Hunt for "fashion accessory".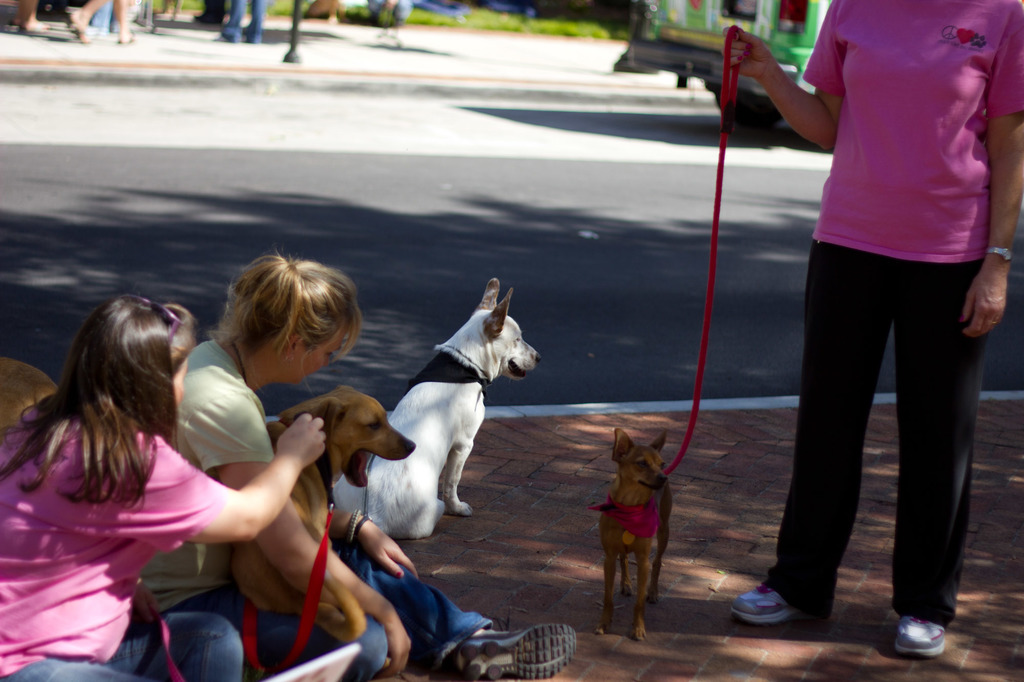
Hunted down at bbox=(987, 248, 1016, 262).
